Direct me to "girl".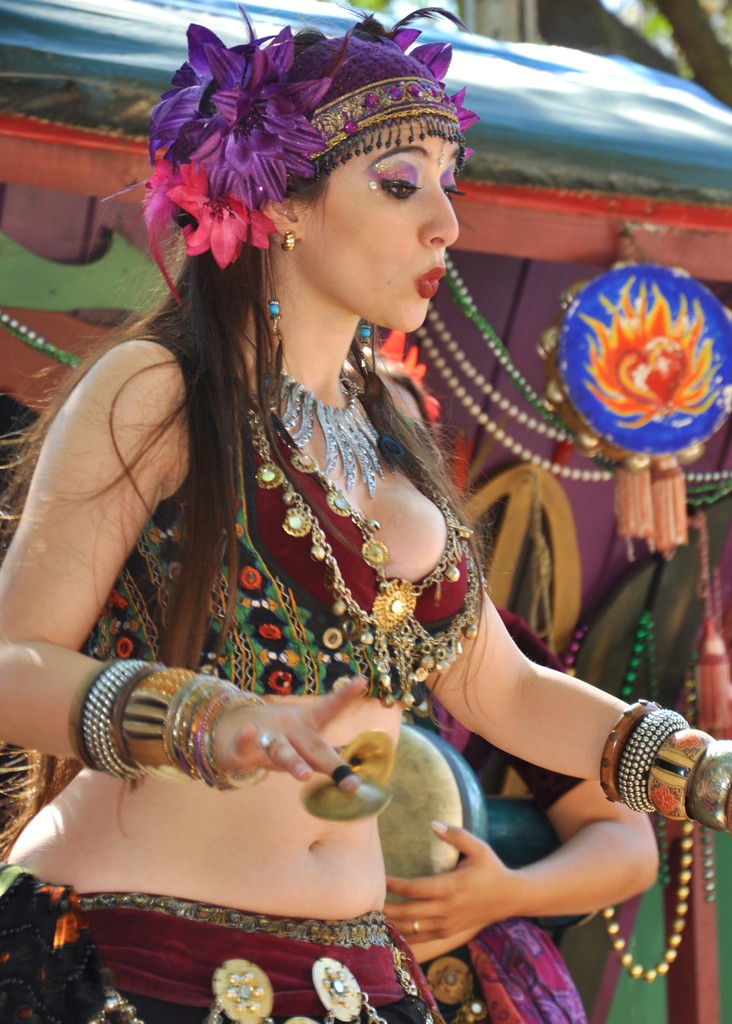
Direction: 0:0:731:1023.
